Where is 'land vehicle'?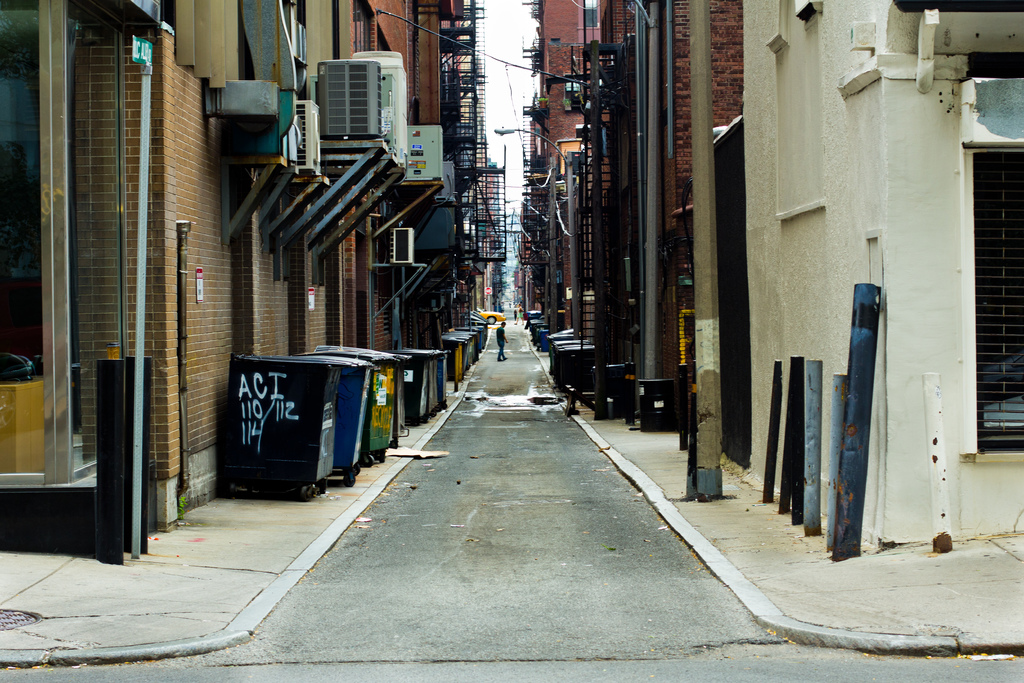
l=474, t=302, r=510, b=325.
